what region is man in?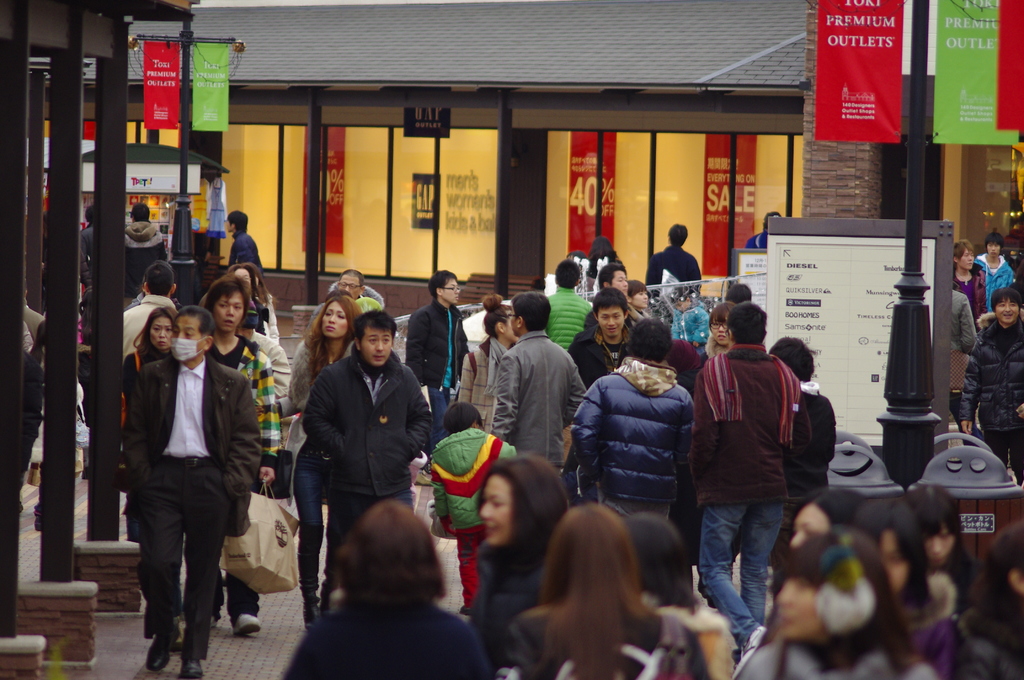
(left=310, top=273, right=386, bottom=324).
